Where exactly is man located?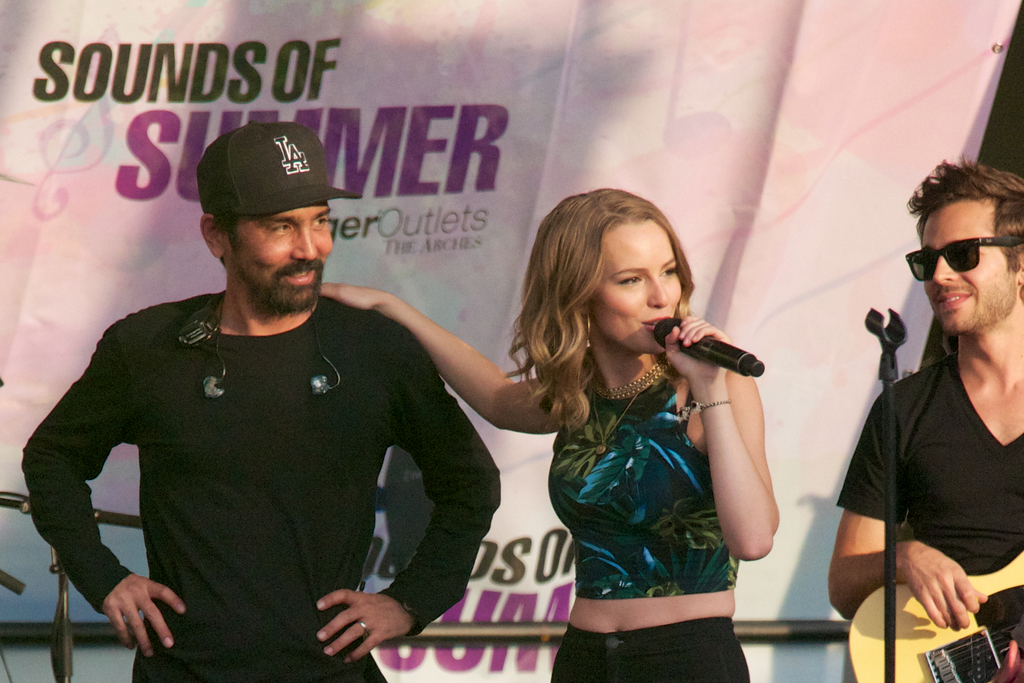
Its bounding box is rect(30, 109, 528, 673).
